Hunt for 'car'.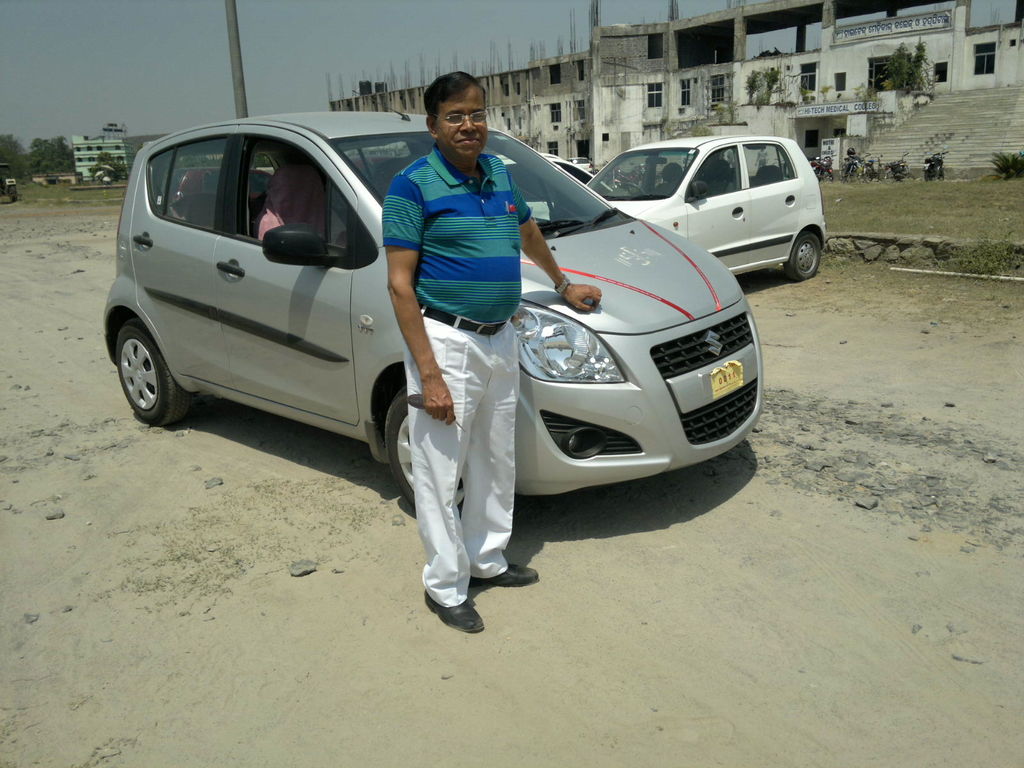
Hunted down at (x1=588, y1=137, x2=828, y2=285).
